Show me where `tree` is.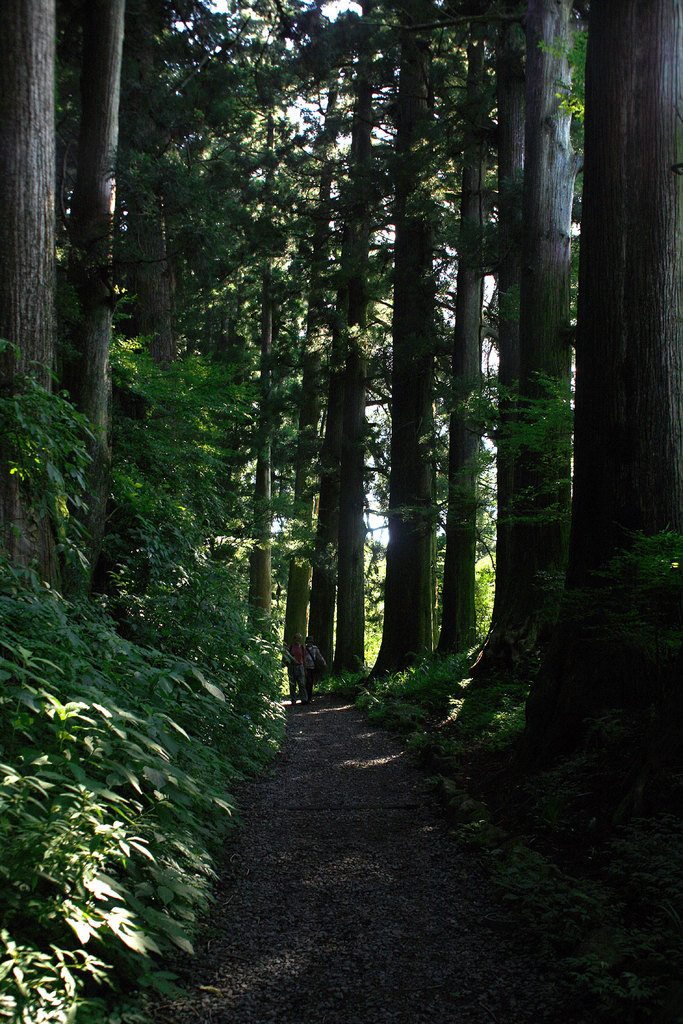
`tree` is at [left=331, top=0, right=370, bottom=680].
